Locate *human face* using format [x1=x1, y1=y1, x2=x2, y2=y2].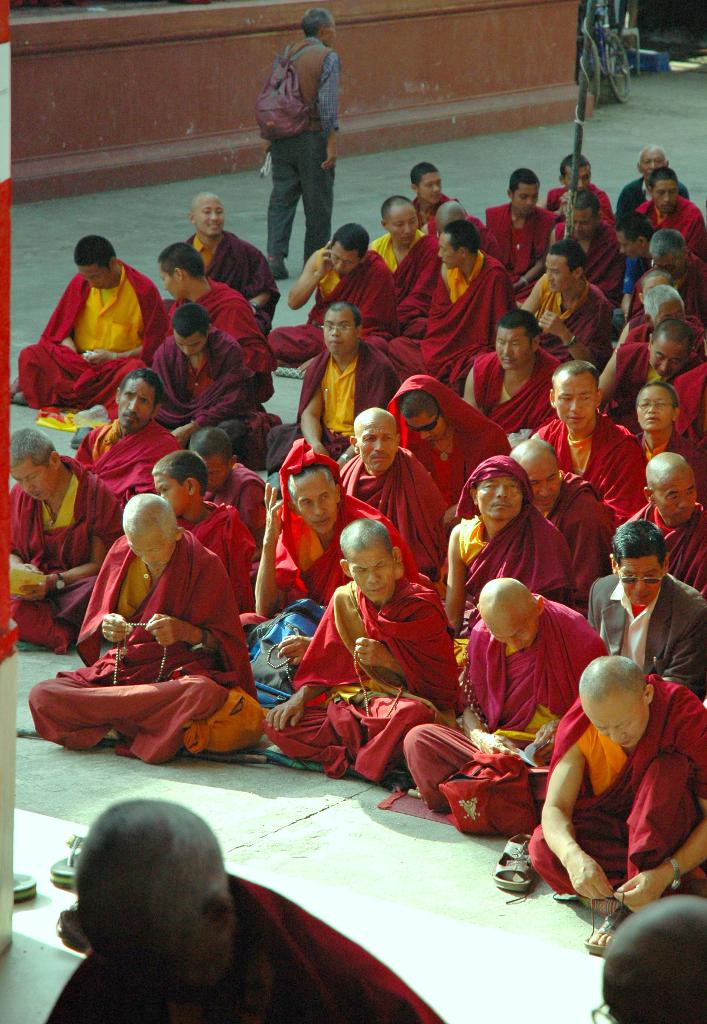
[x1=357, y1=410, x2=396, y2=473].
